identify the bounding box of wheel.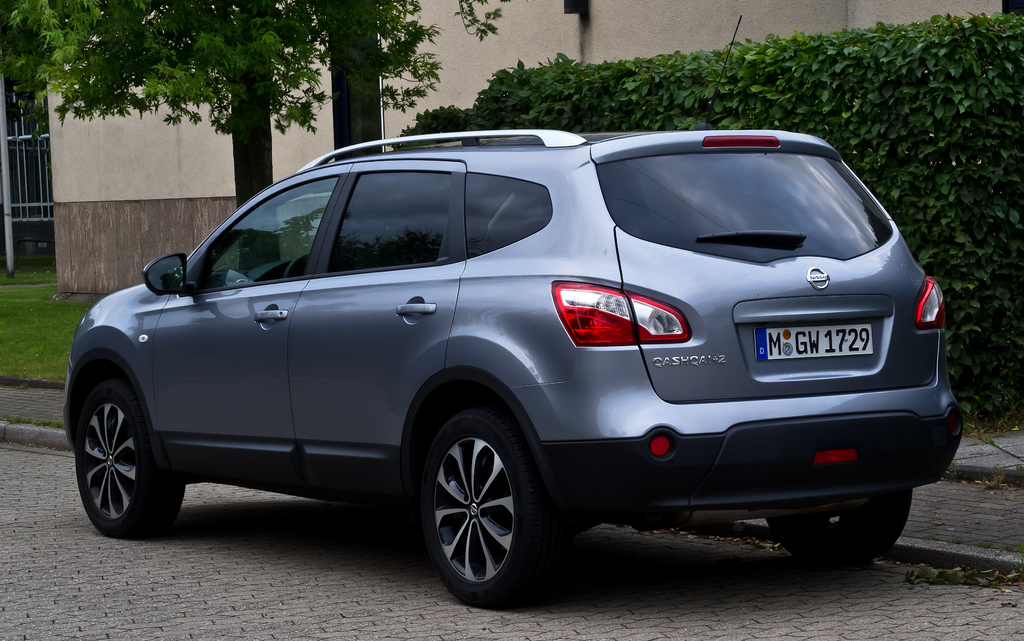
detection(70, 370, 186, 537).
